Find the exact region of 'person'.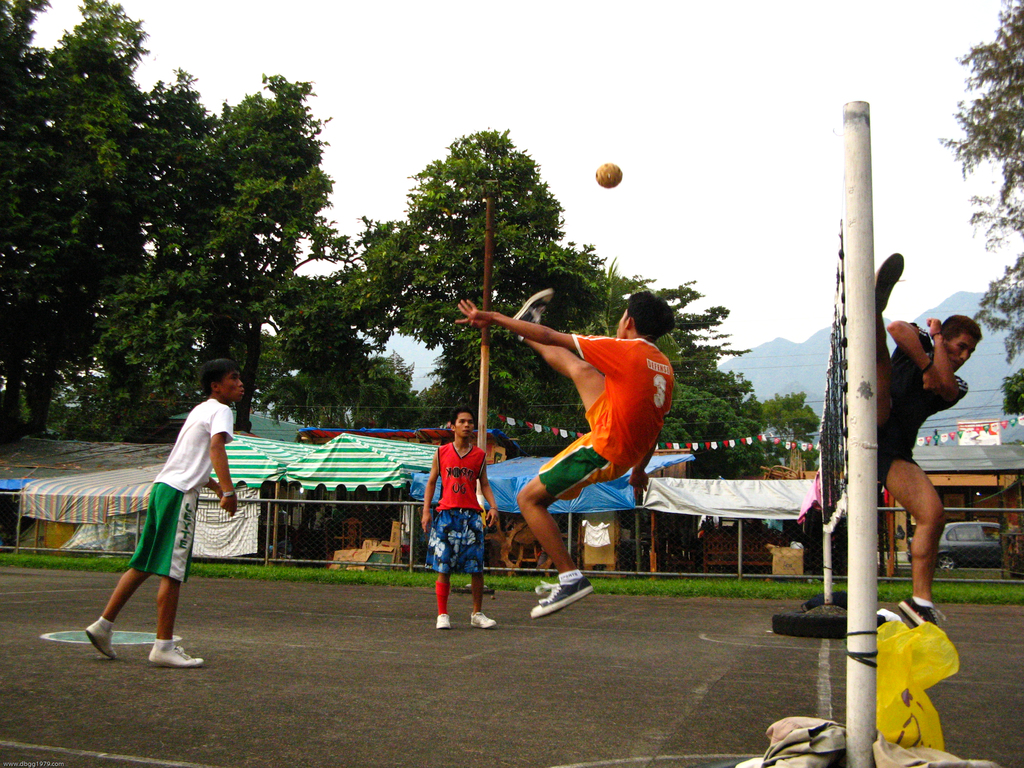
Exact region: {"x1": 877, "y1": 246, "x2": 984, "y2": 630}.
